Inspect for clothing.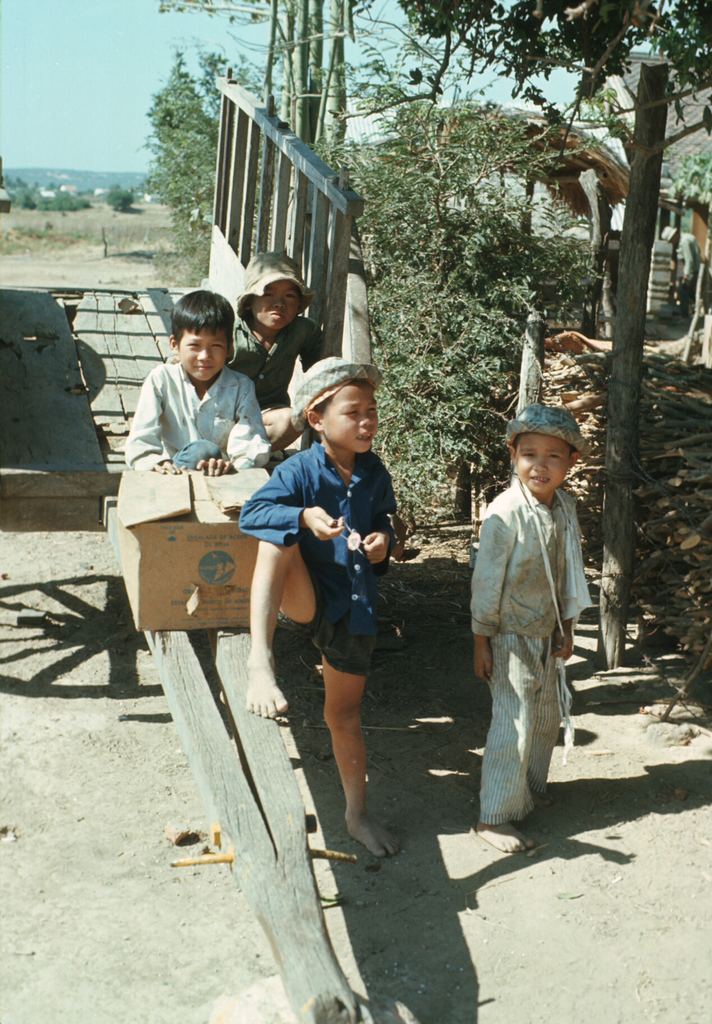
Inspection: (left=476, top=491, right=586, bottom=829).
